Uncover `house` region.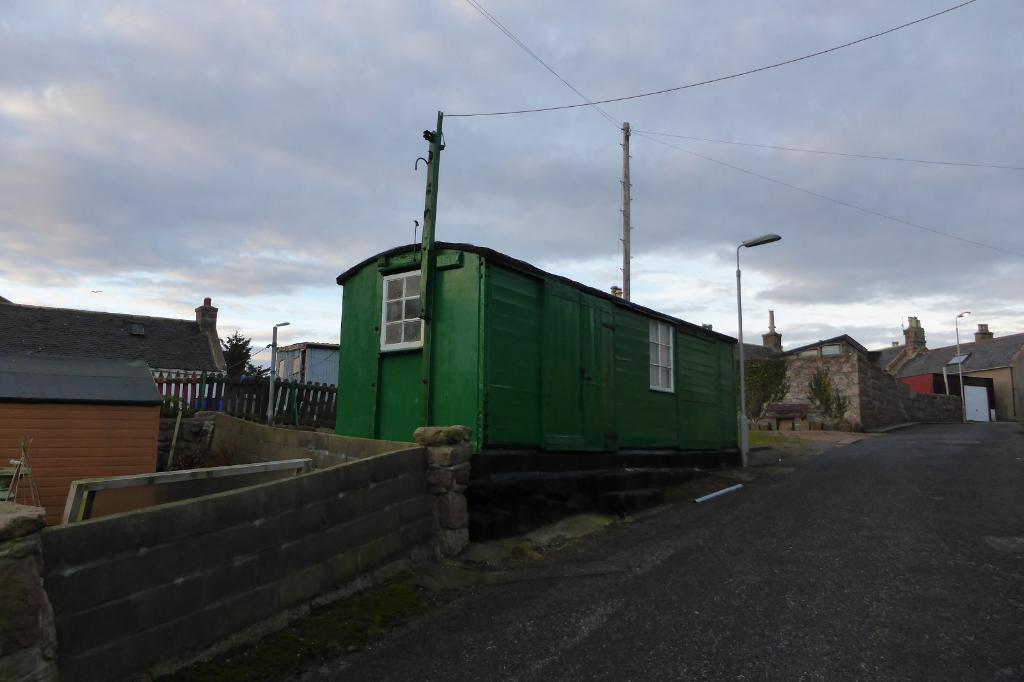
Uncovered: box(0, 360, 166, 526).
